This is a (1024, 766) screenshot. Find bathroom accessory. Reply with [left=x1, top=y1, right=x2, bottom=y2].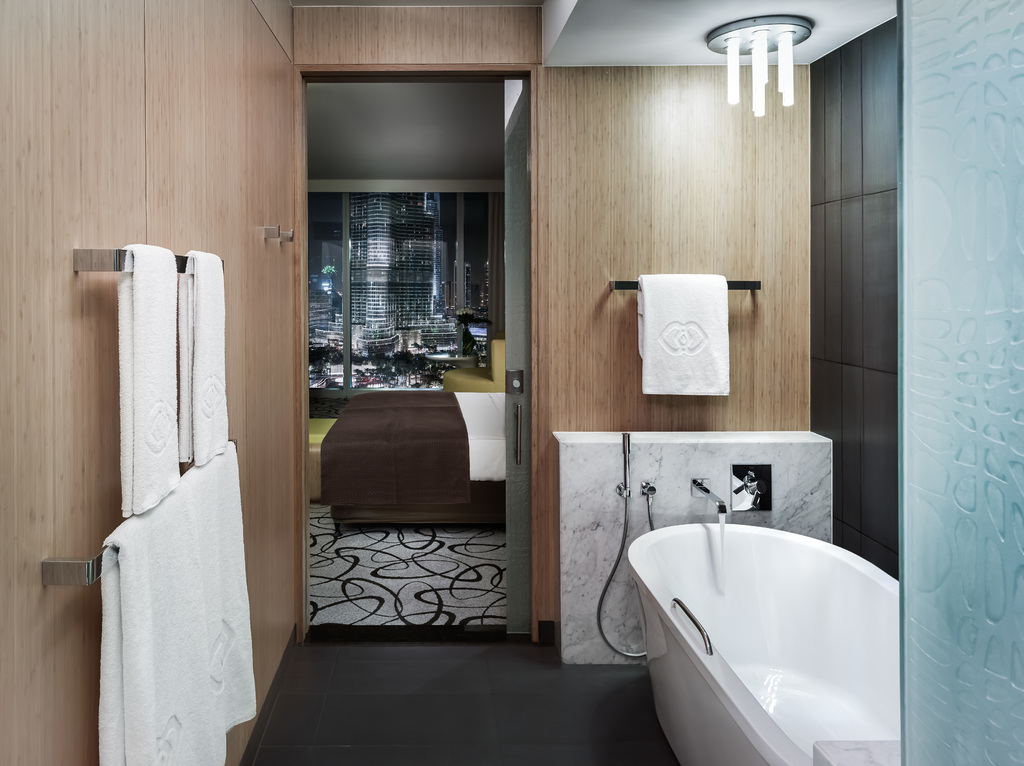
[left=41, top=439, right=239, bottom=587].
